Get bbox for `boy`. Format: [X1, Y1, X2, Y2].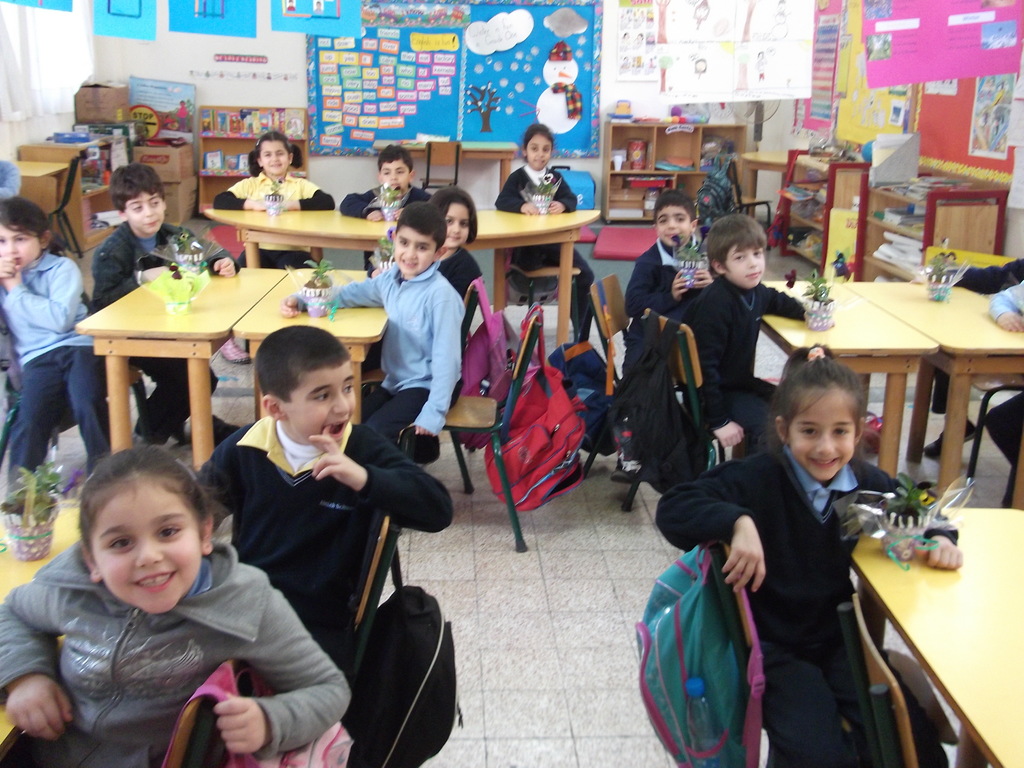
[660, 222, 836, 465].
